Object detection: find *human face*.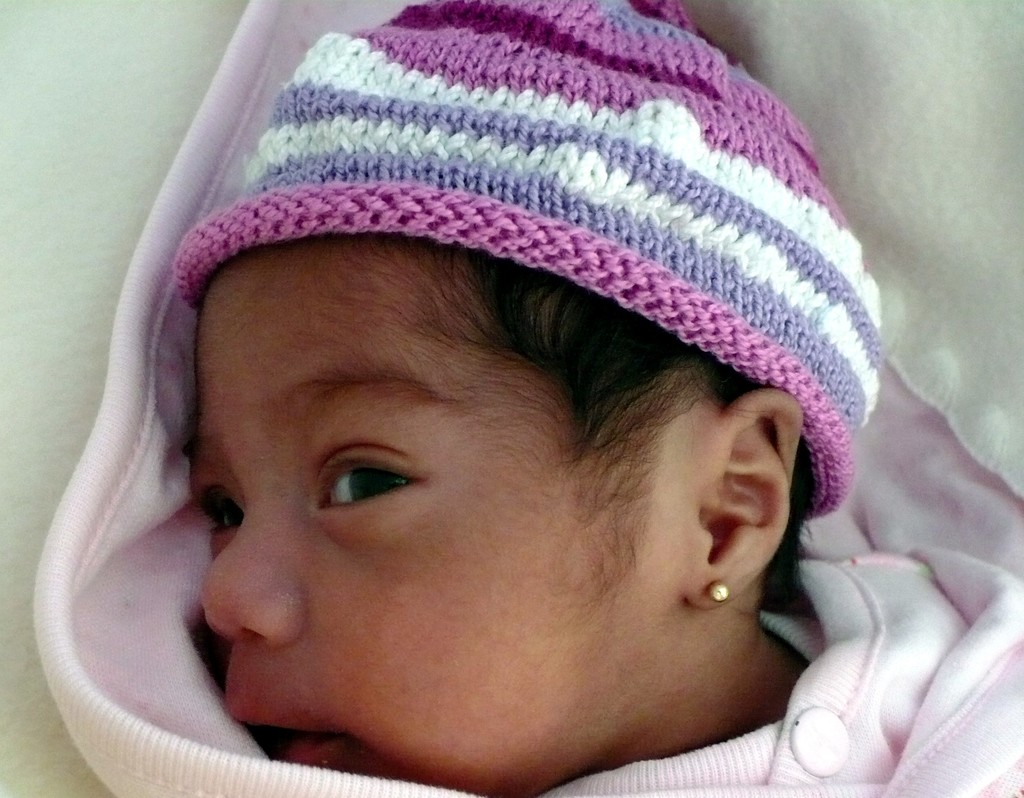
crop(172, 257, 634, 783).
